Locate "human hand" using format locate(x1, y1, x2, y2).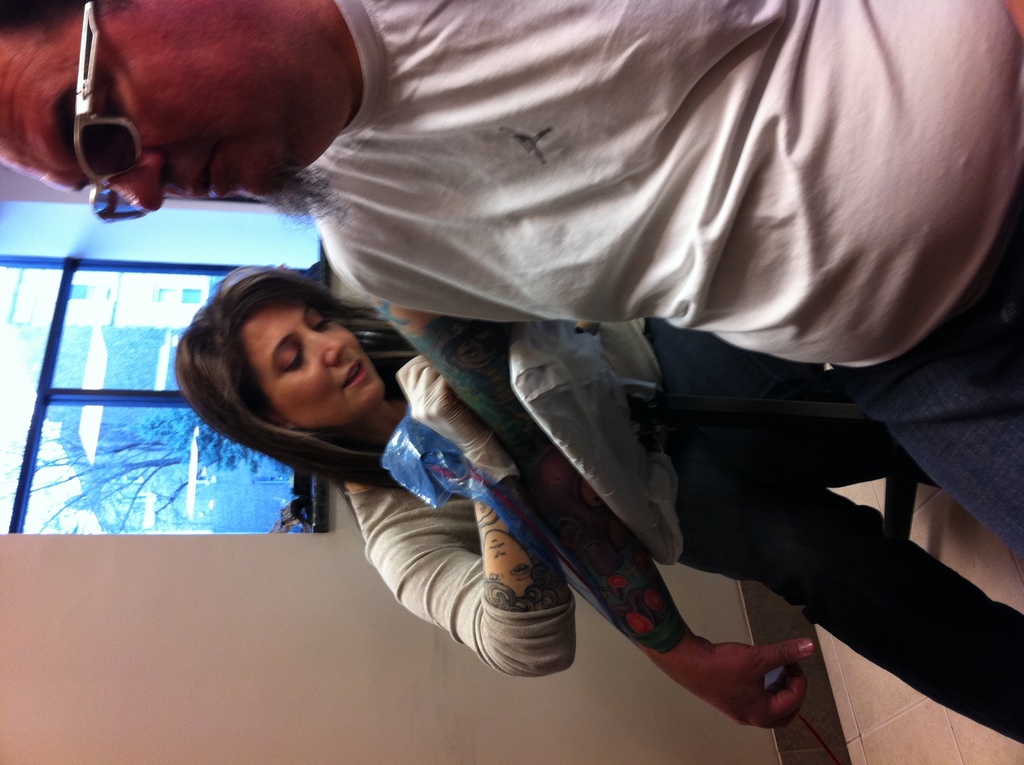
locate(392, 353, 496, 462).
